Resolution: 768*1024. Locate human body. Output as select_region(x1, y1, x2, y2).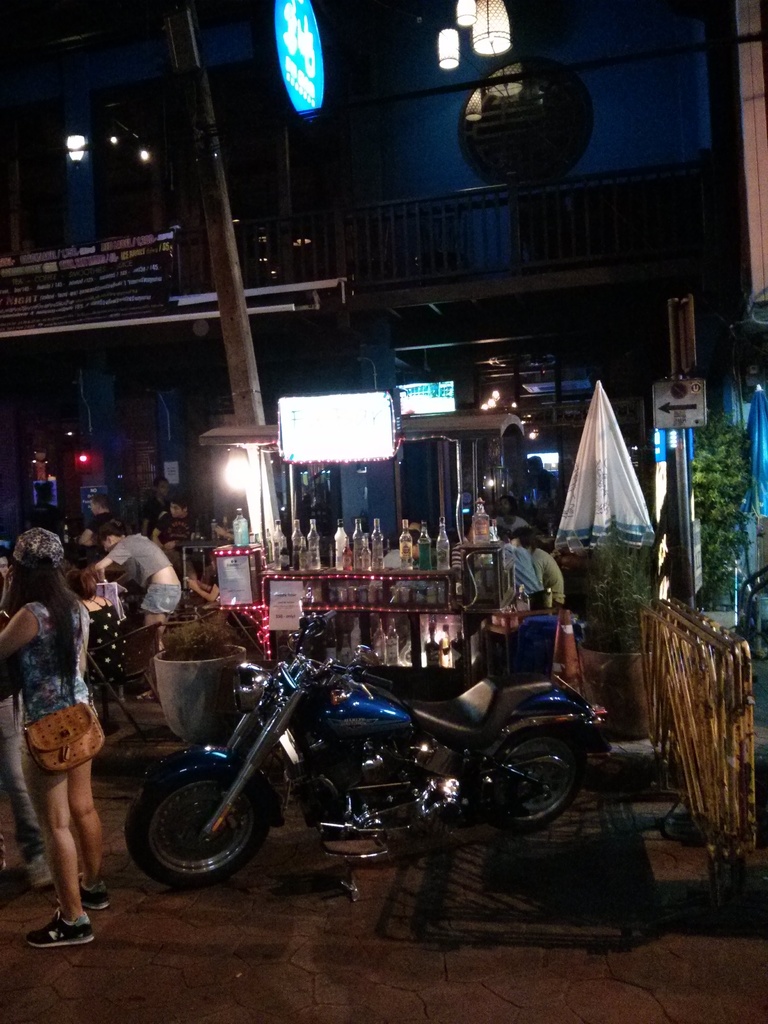
select_region(8, 524, 107, 939).
